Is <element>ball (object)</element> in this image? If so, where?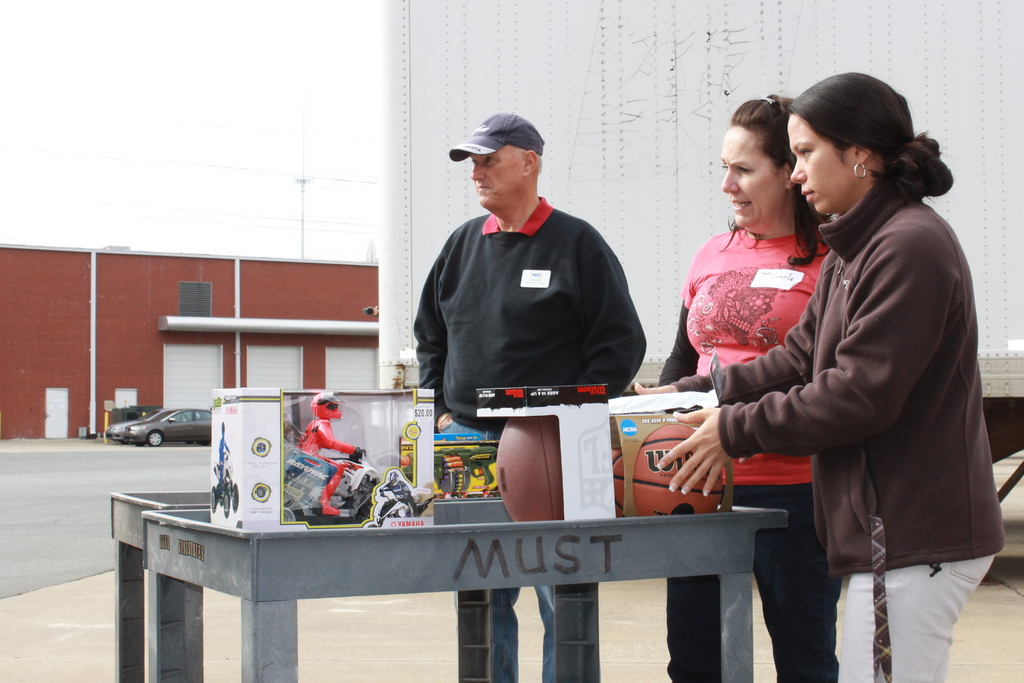
Yes, at region(503, 416, 562, 527).
